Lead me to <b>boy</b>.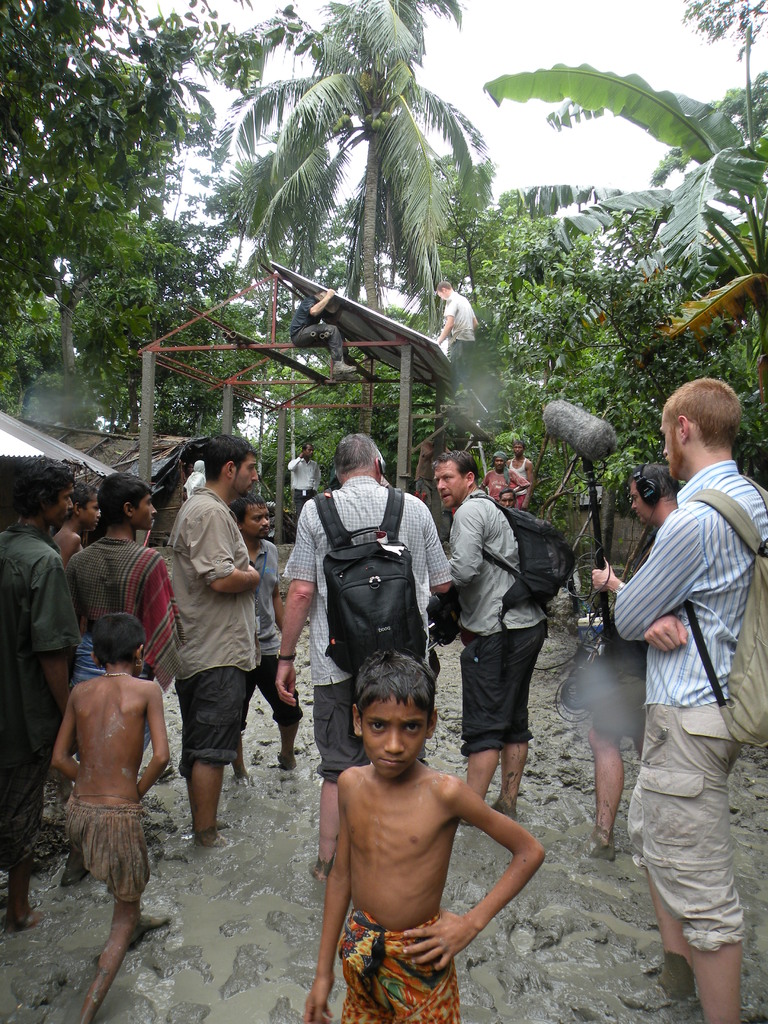
Lead to region(44, 612, 175, 1023).
